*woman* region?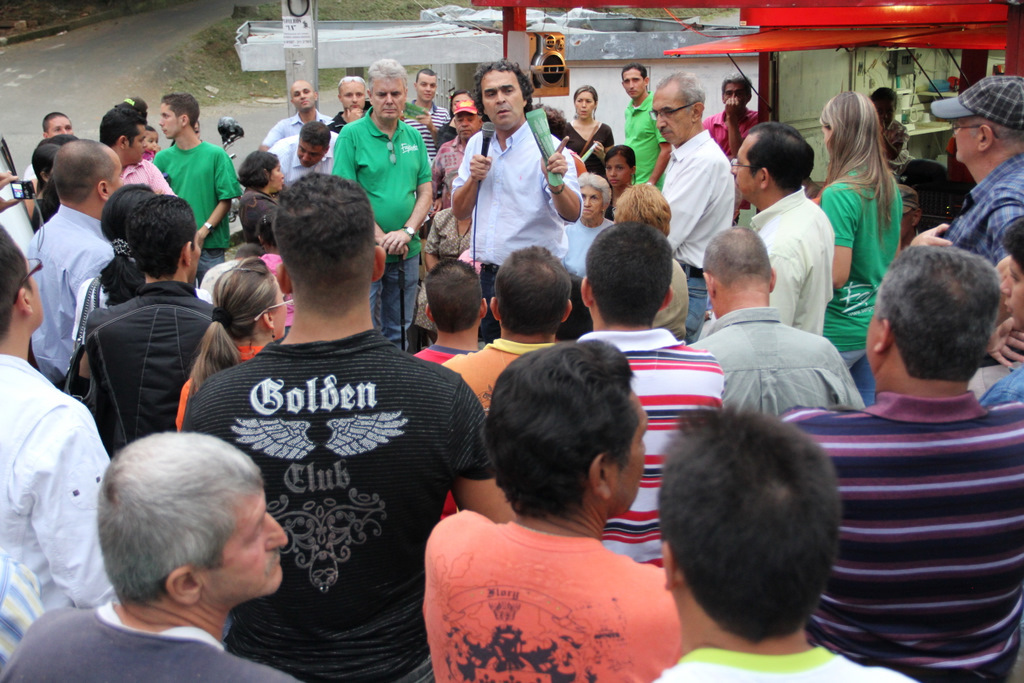
{"left": 562, "top": 83, "right": 615, "bottom": 177}
